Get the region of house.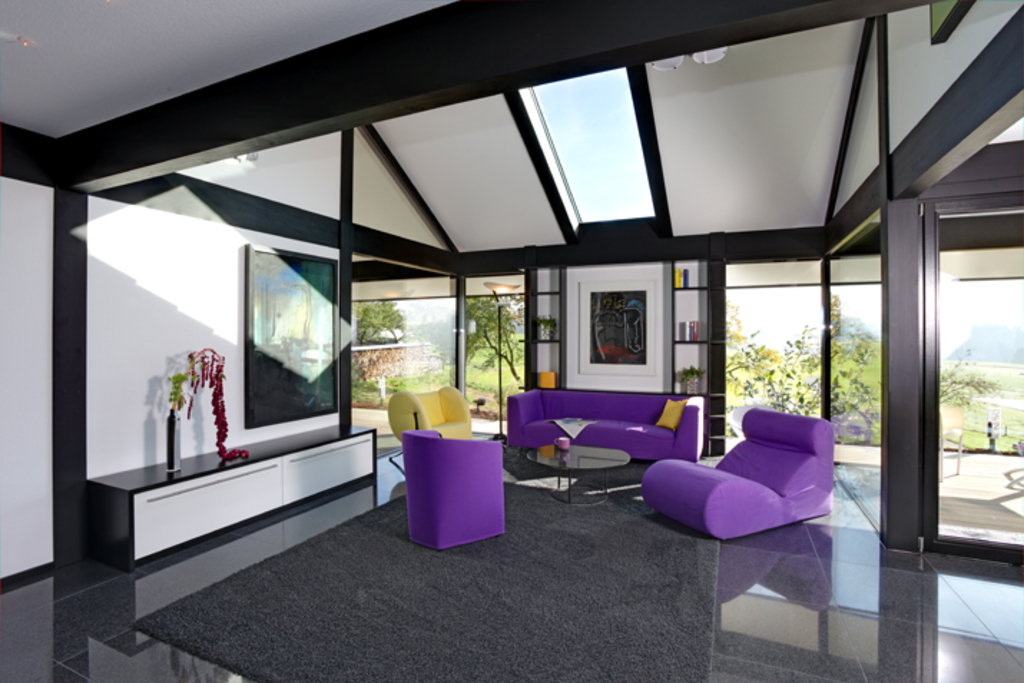
bbox=[13, 37, 1014, 600].
